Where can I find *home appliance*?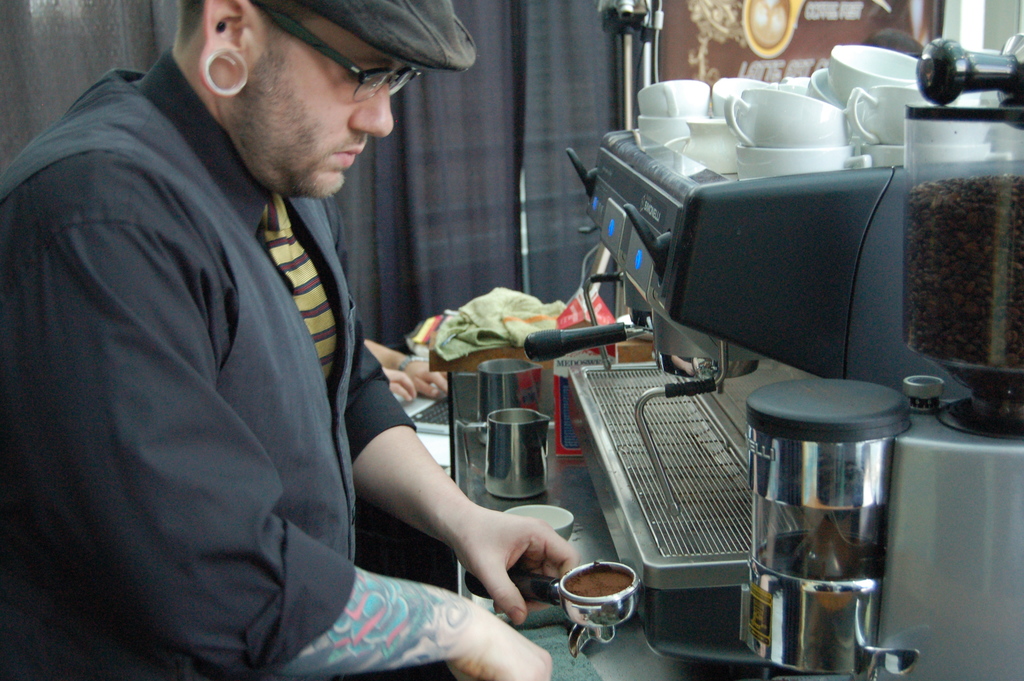
You can find it at (728,370,925,675).
